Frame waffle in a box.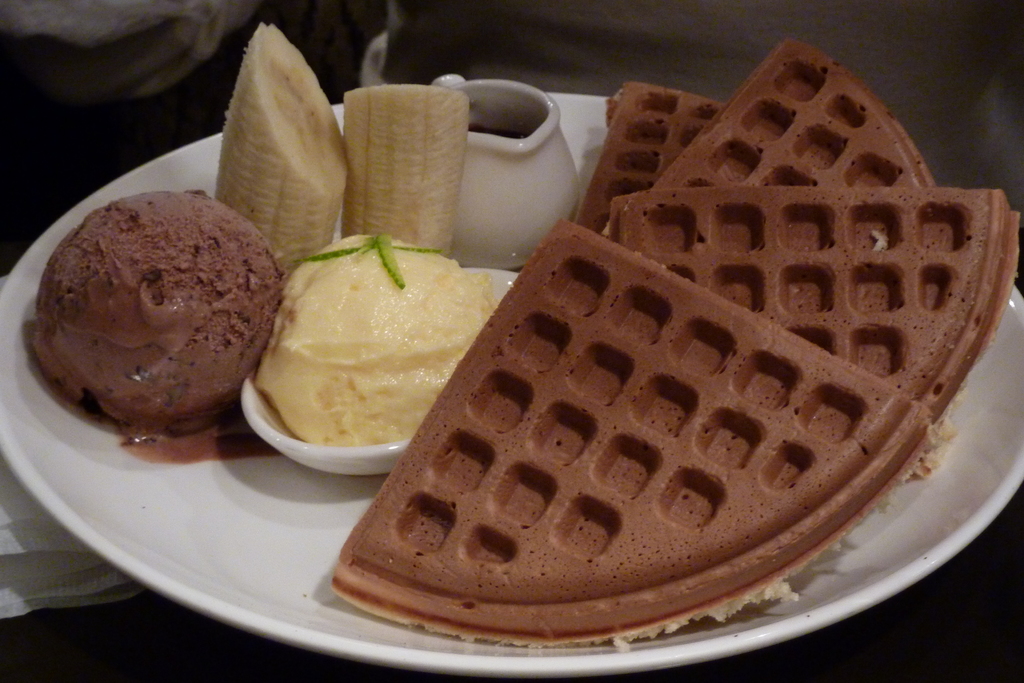
[x1=322, y1=218, x2=937, y2=646].
